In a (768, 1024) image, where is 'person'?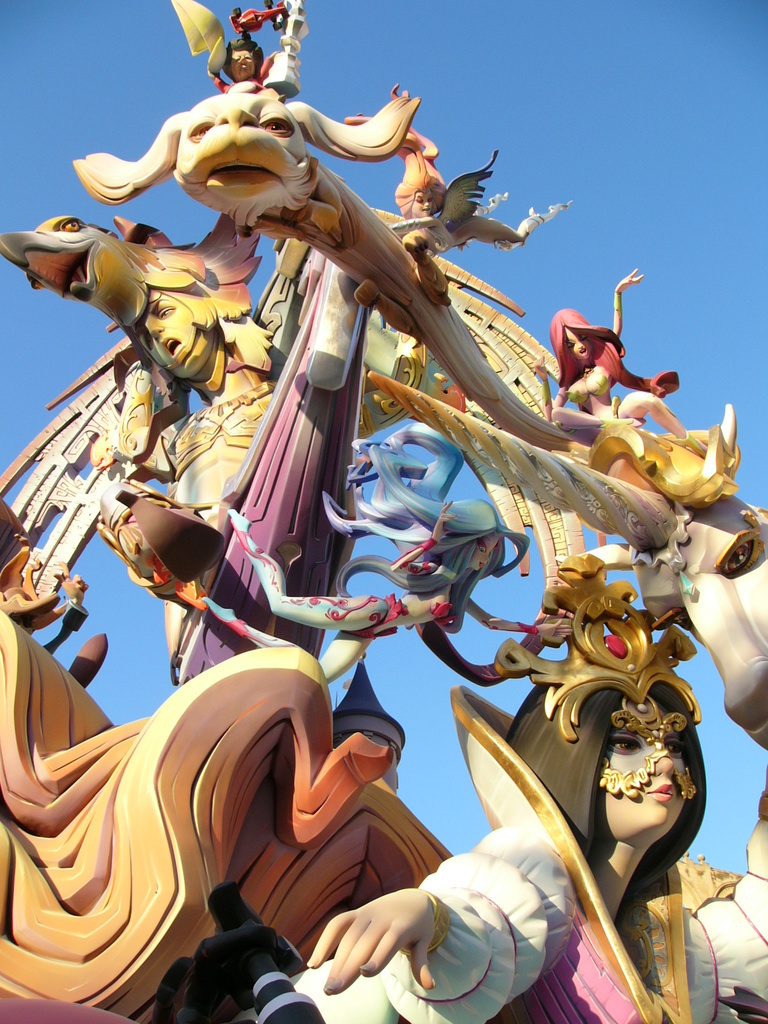
x1=150 y1=289 x2=426 y2=655.
